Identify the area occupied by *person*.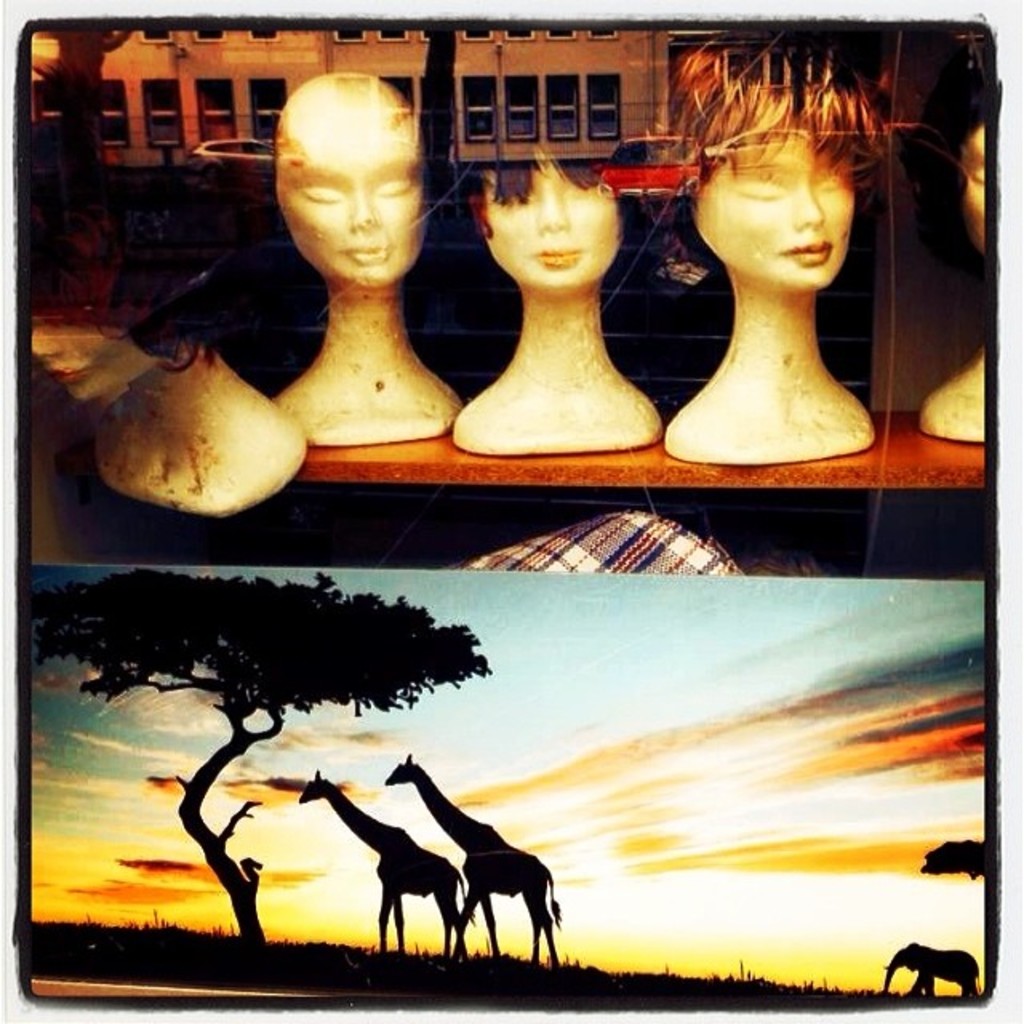
Area: BBox(664, 29, 901, 462).
